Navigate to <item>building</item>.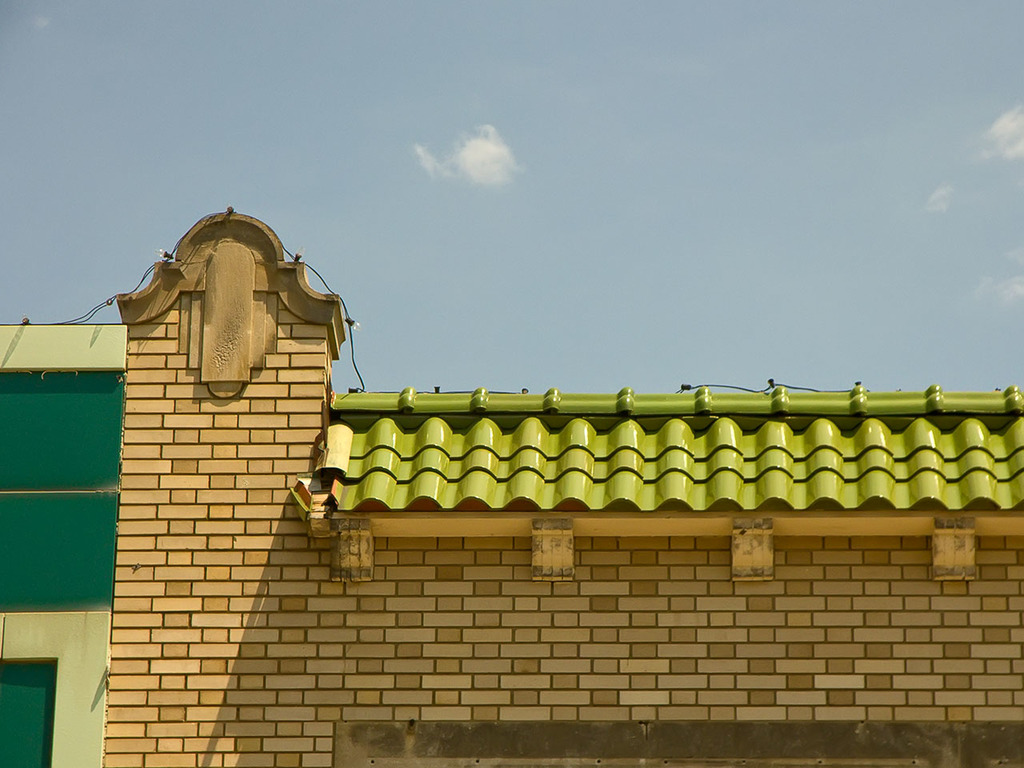
Navigation target: 0:212:1023:767.
